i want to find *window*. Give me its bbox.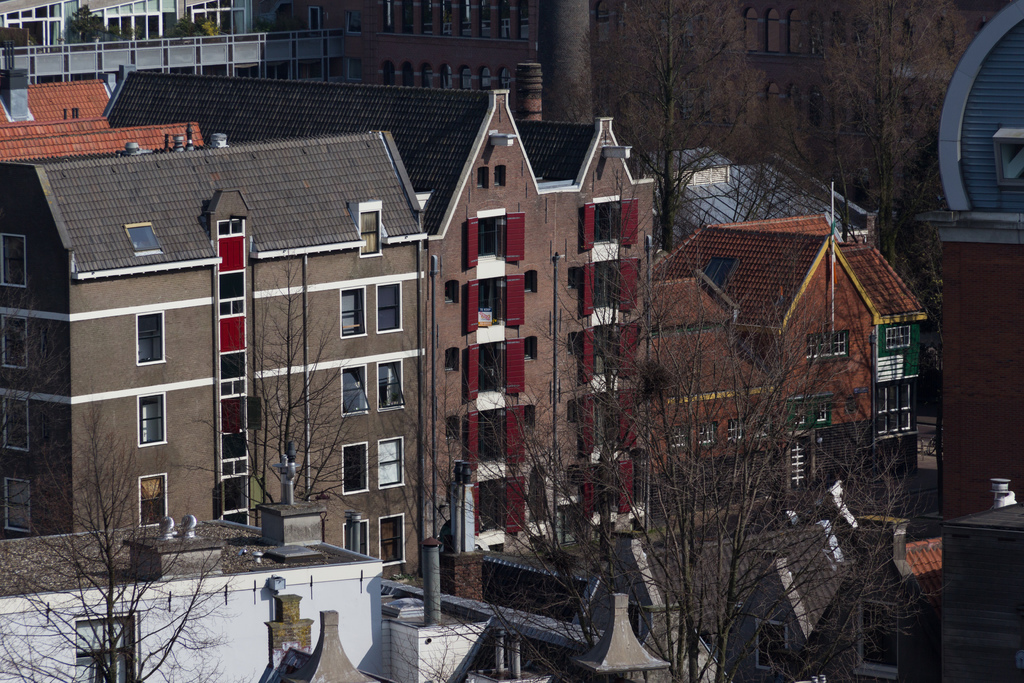
1003:146:1023:184.
